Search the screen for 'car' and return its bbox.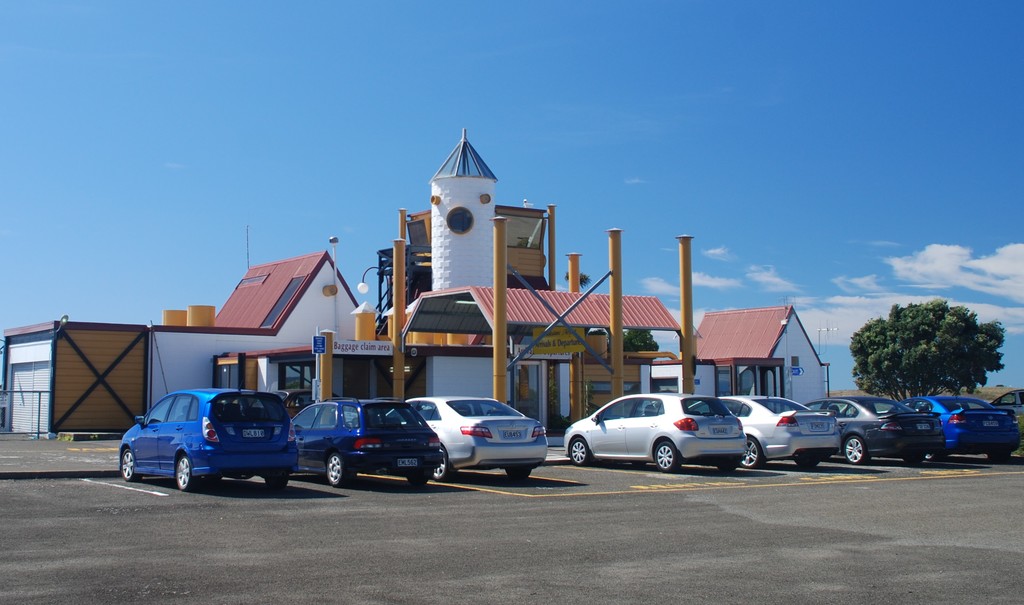
Found: select_region(989, 389, 1023, 446).
